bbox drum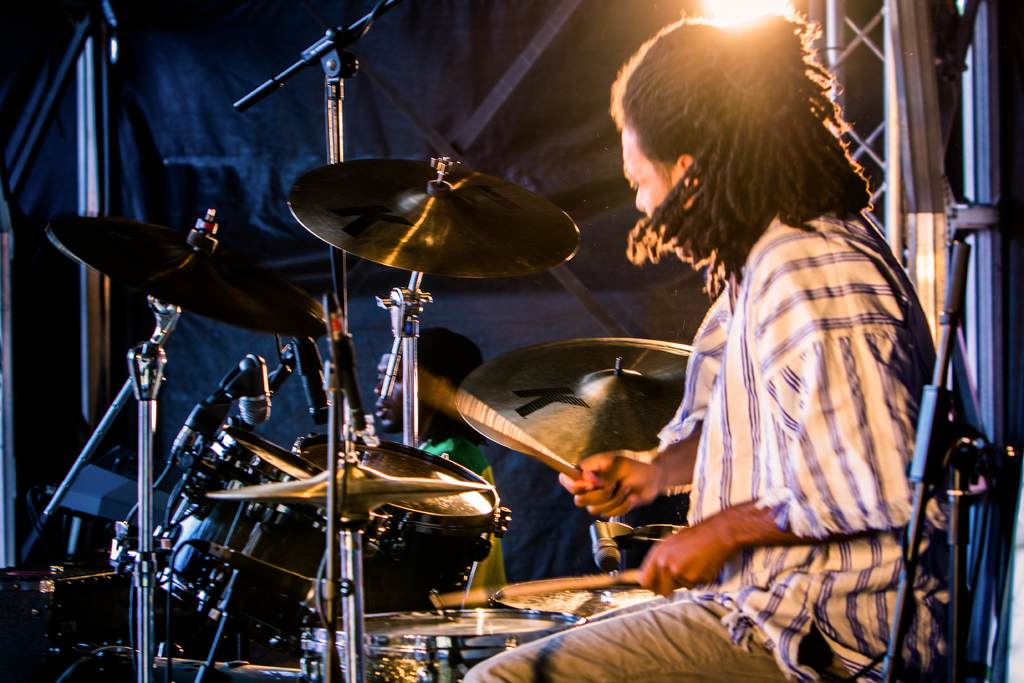
Rect(147, 427, 326, 659)
